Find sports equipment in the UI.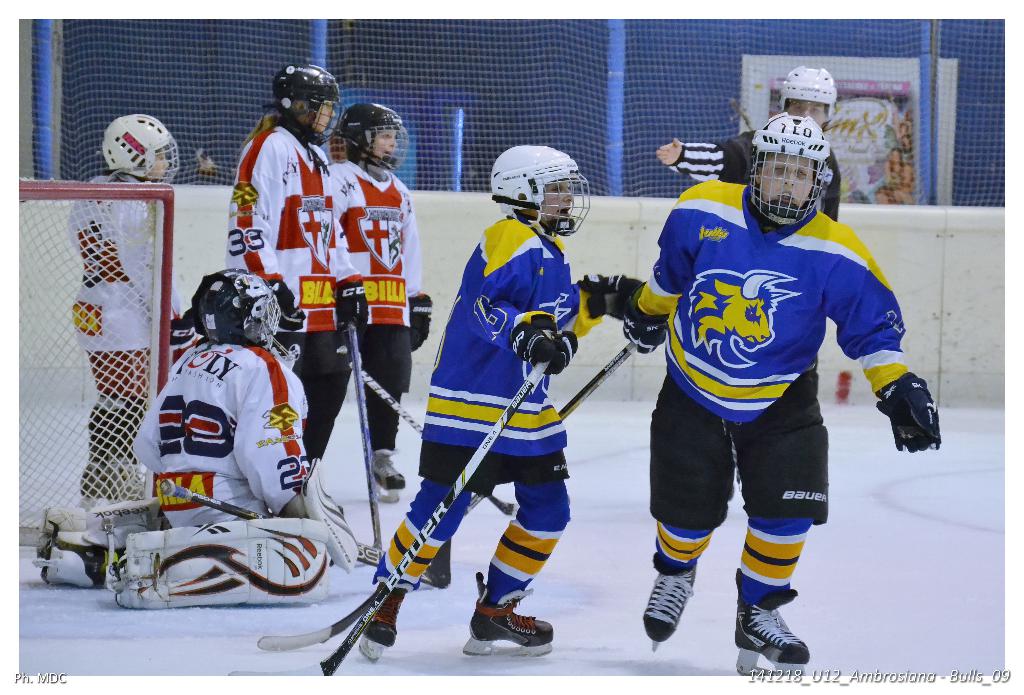
UI element at BBox(746, 116, 831, 225).
